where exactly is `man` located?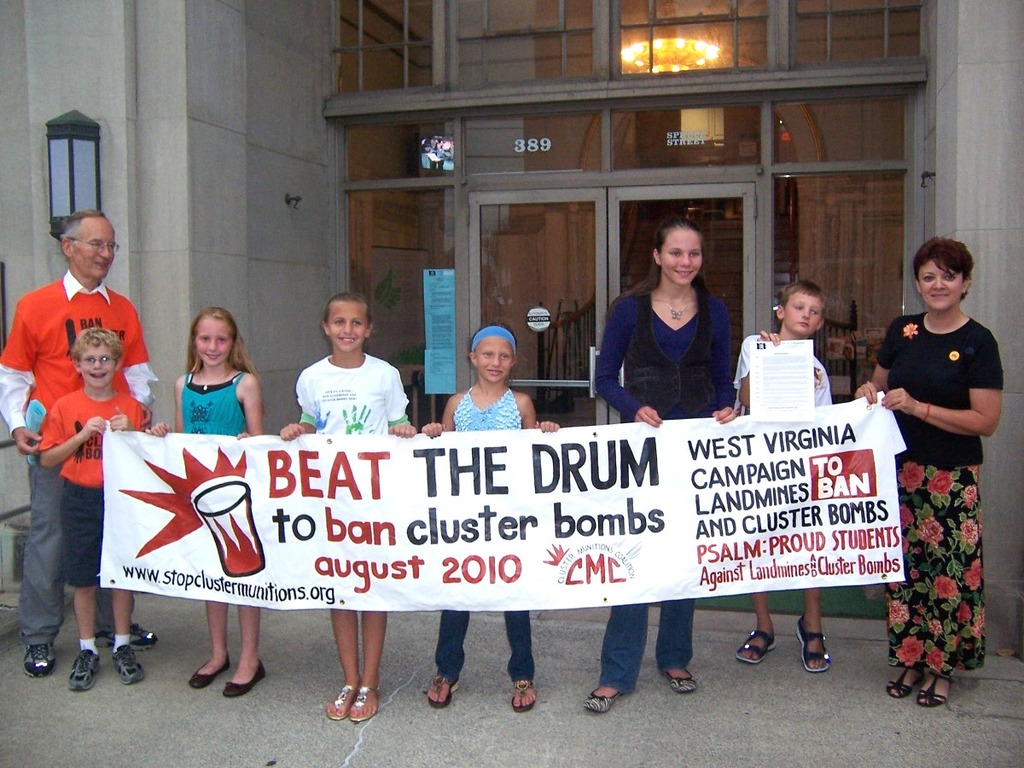
Its bounding box is detection(13, 223, 143, 689).
